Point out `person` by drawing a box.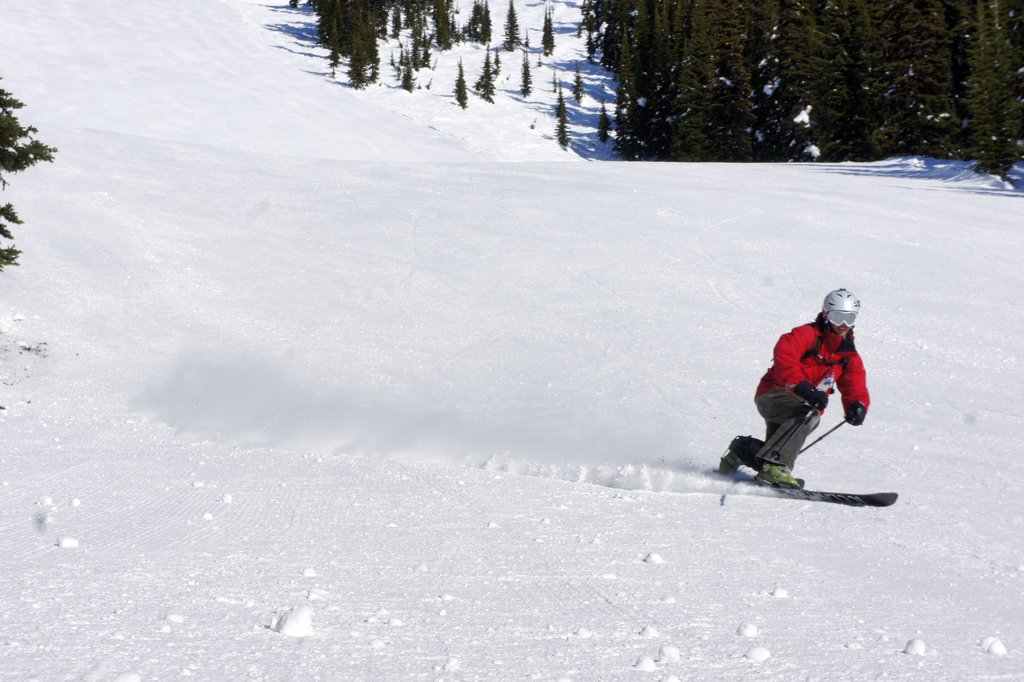
[720,285,875,484].
